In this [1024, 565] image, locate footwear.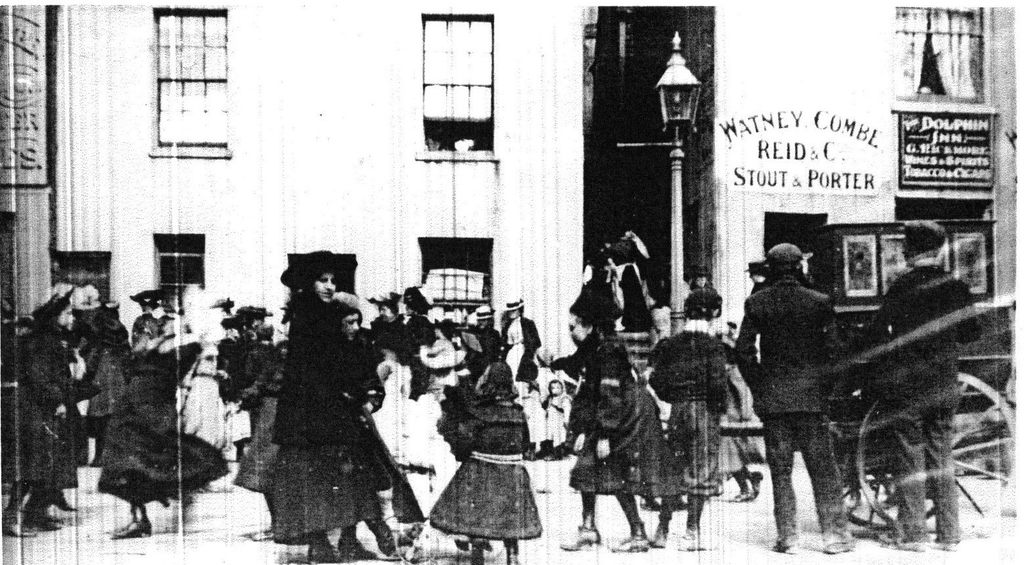
Bounding box: 336, 535, 371, 560.
